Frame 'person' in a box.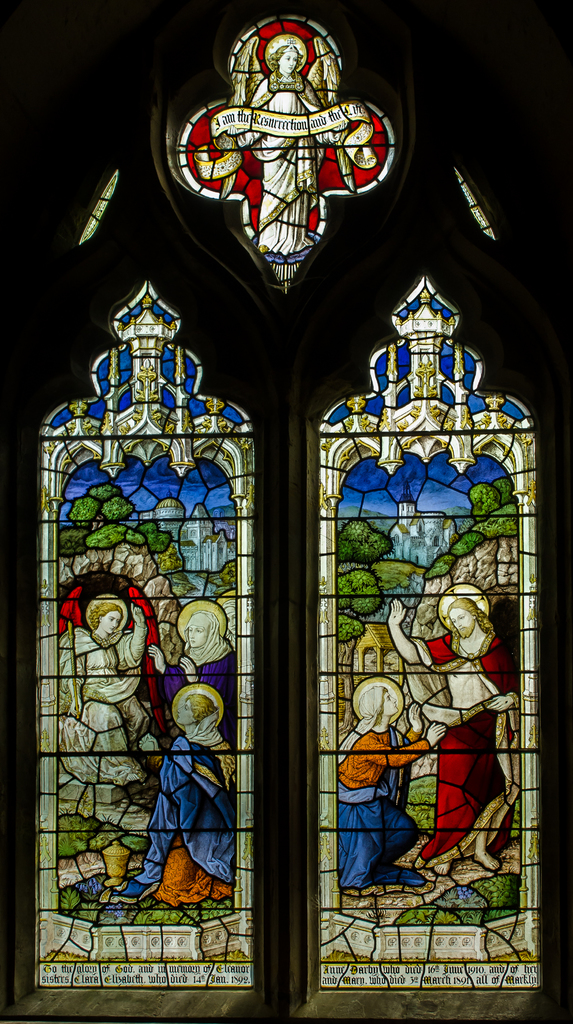
bbox=(385, 593, 524, 877).
